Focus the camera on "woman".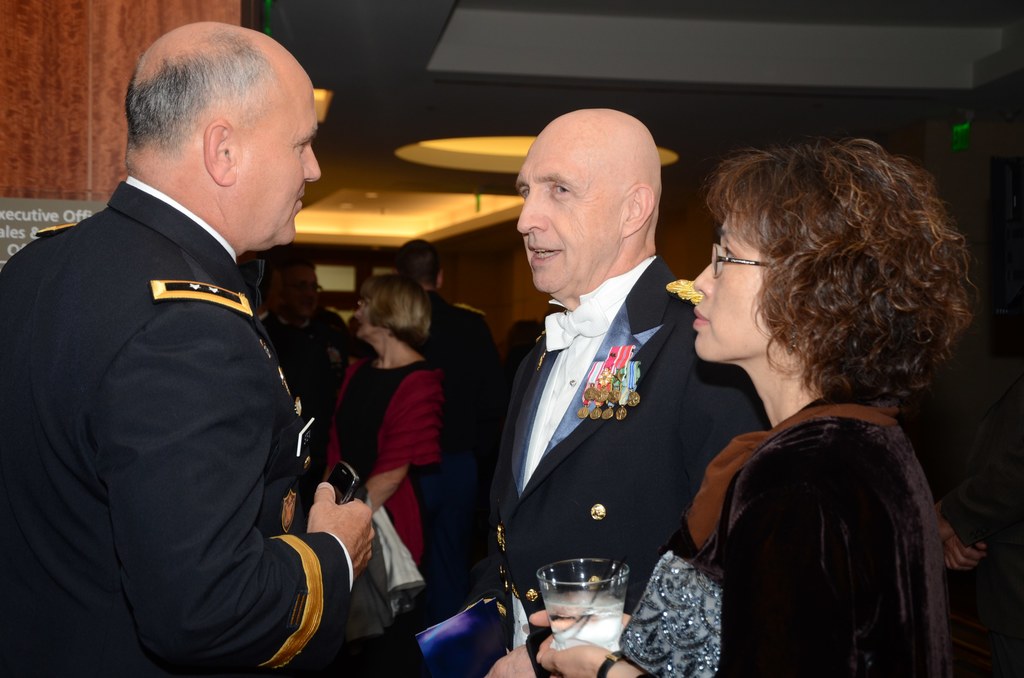
Focus region: crop(324, 274, 450, 580).
